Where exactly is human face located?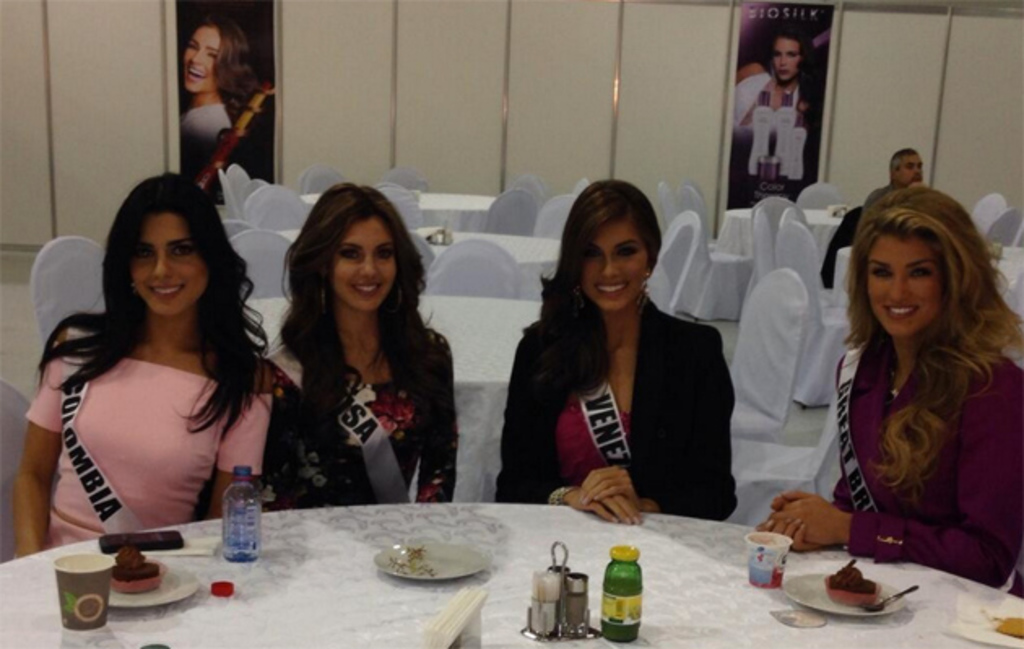
Its bounding box is <box>585,233,644,316</box>.
